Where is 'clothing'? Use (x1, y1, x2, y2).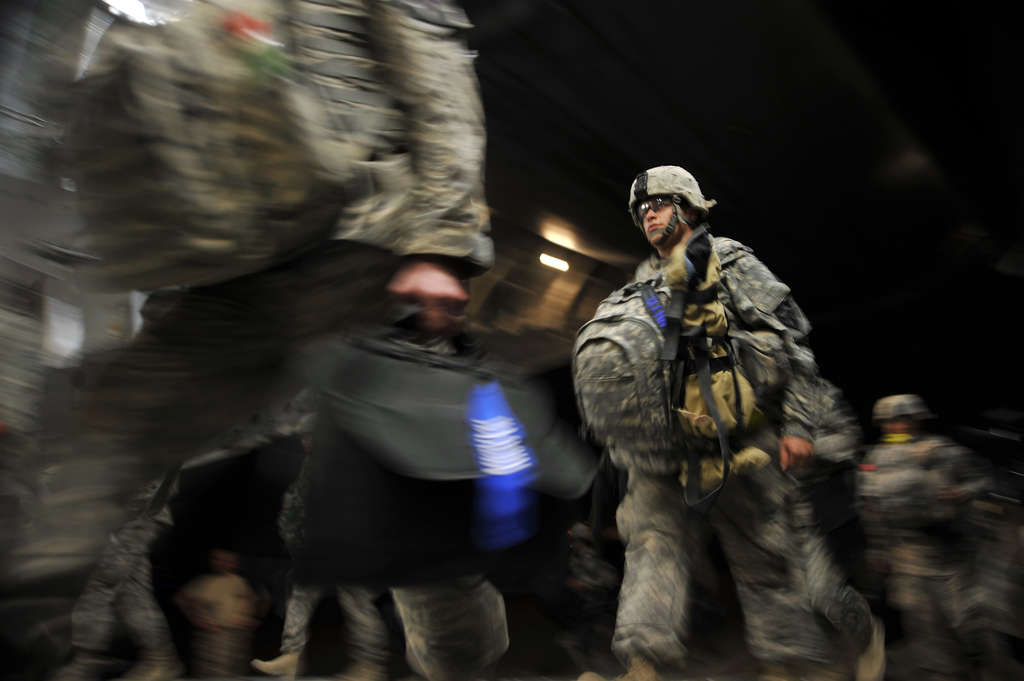
(0, 4, 483, 677).
